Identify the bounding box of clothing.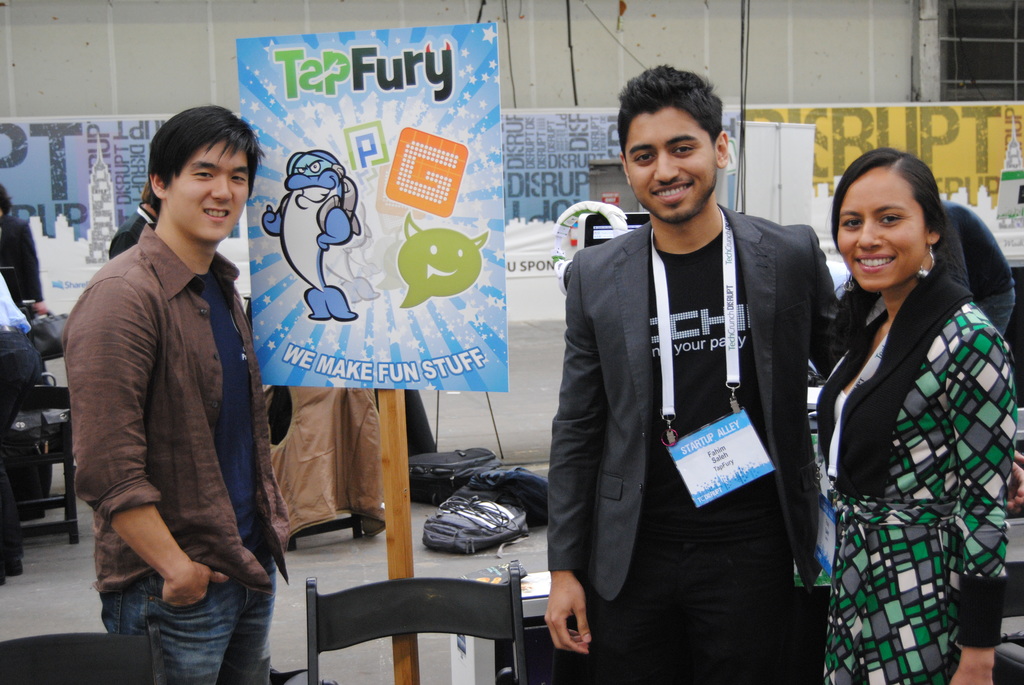
<region>548, 202, 842, 597</region>.
